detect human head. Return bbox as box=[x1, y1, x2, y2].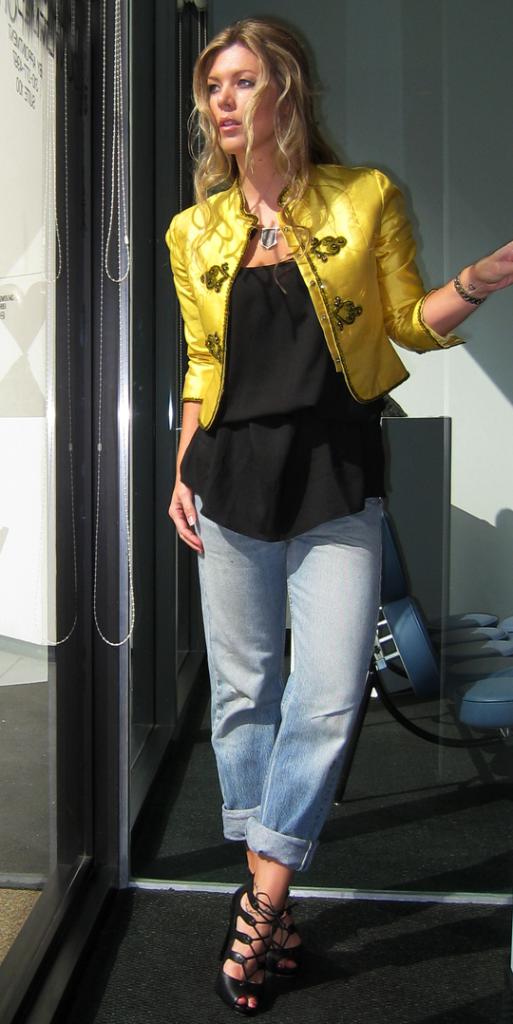
box=[188, 17, 325, 161].
